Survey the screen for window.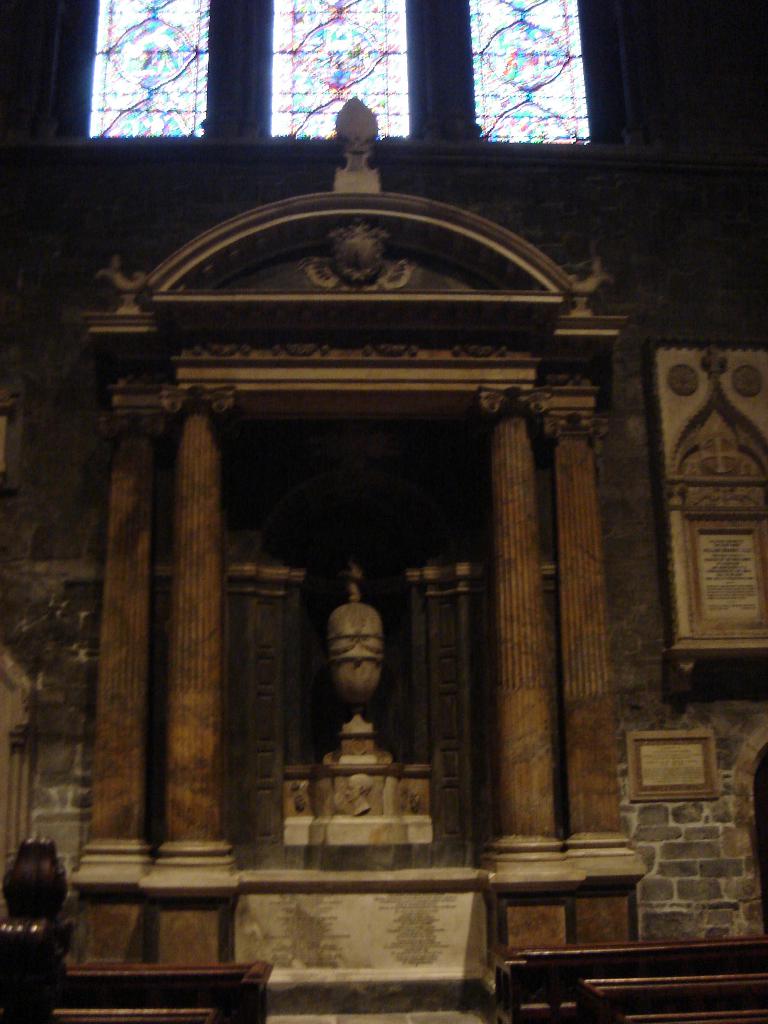
Survey found: 472/0/593/152.
